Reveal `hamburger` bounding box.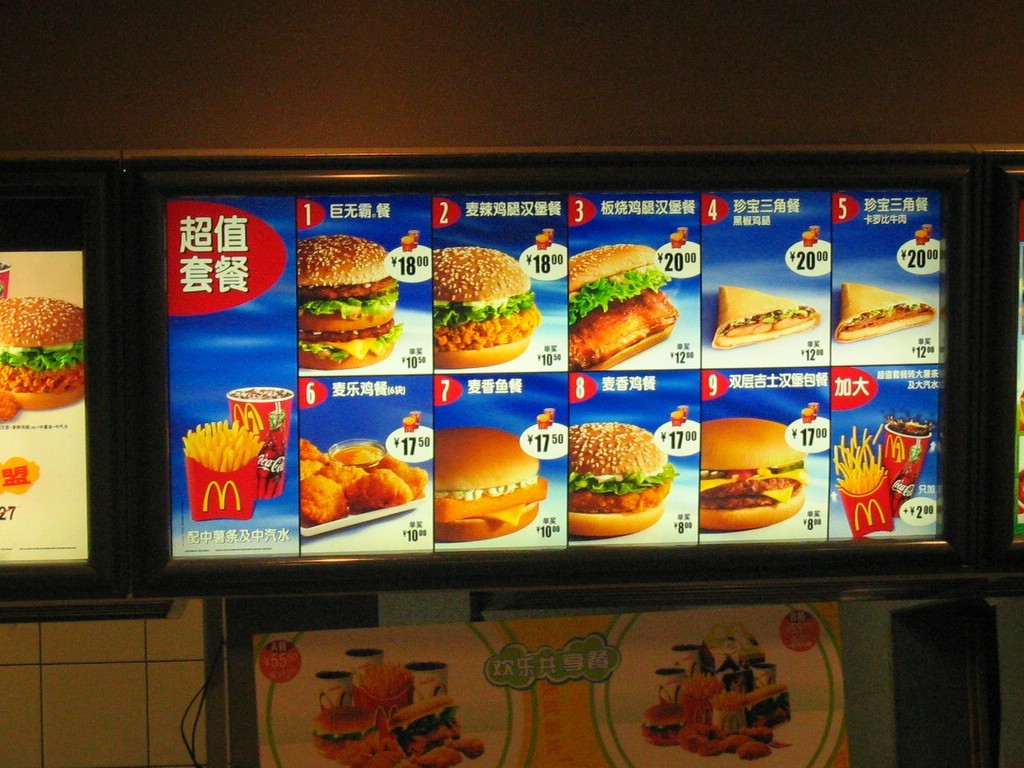
Revealed: x1=313 y1=708 x2=373 y2=757.
